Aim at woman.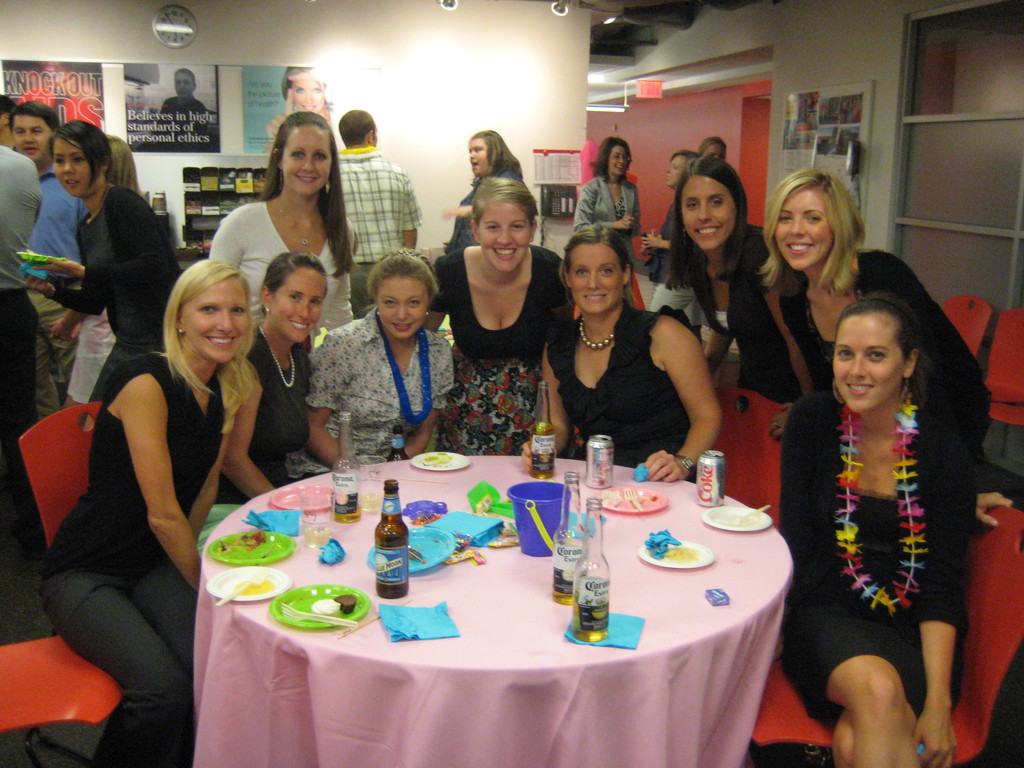
Aimed at 628/147/706/341.
